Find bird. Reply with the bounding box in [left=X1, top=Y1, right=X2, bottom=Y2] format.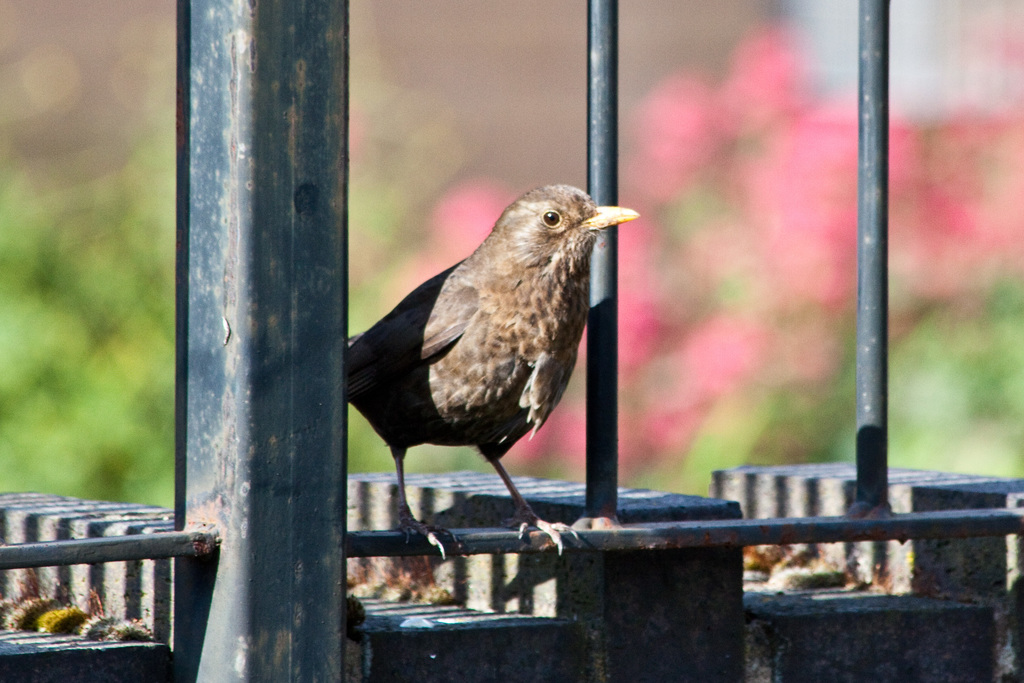
[left=340, top=176, right=643, bottom=561].
